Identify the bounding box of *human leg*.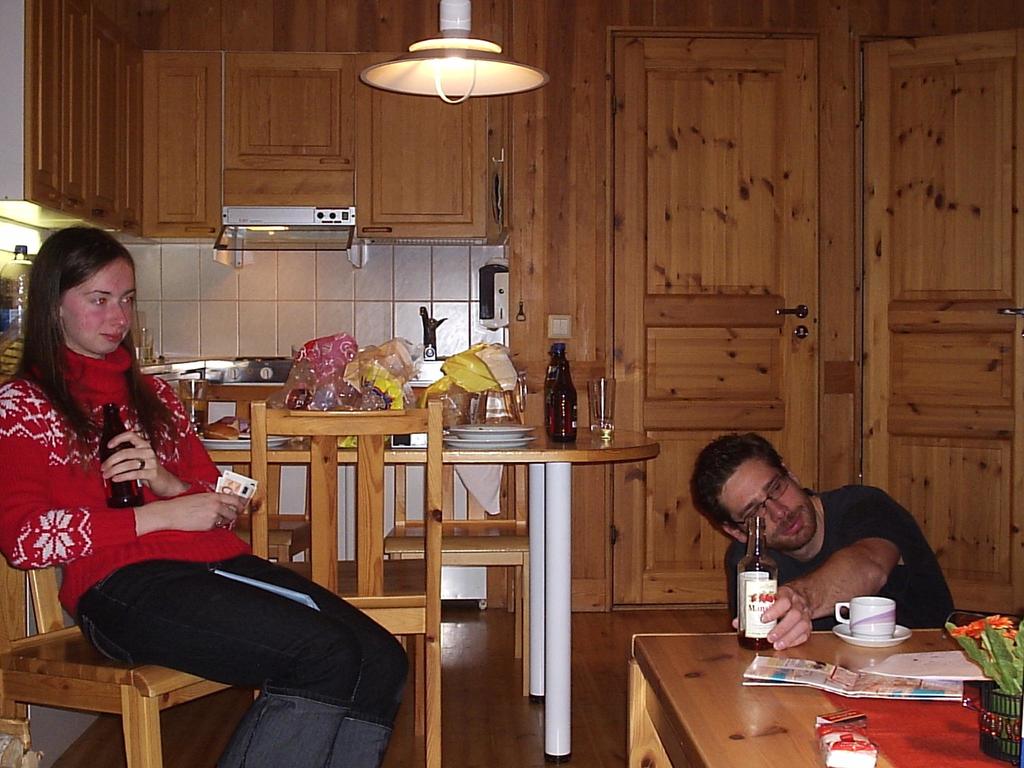
detection(83, 554, 411, 765).
